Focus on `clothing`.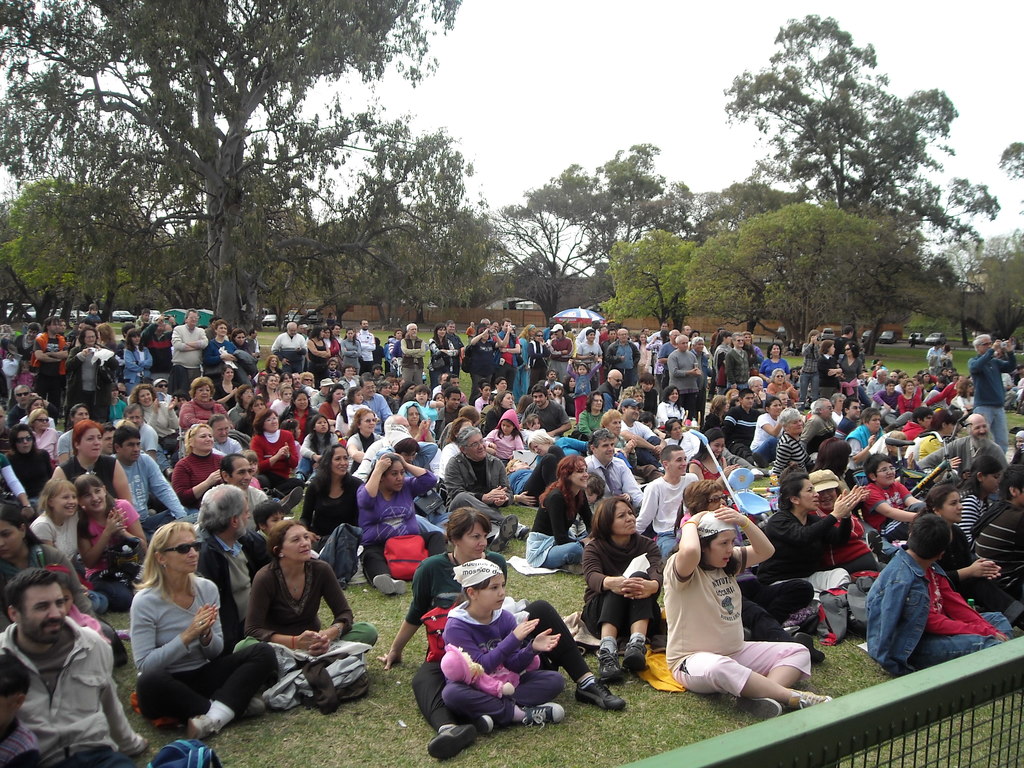
Focused at {"x1": 765, "y1": 507, "x2": 855, "y2": 616}.
